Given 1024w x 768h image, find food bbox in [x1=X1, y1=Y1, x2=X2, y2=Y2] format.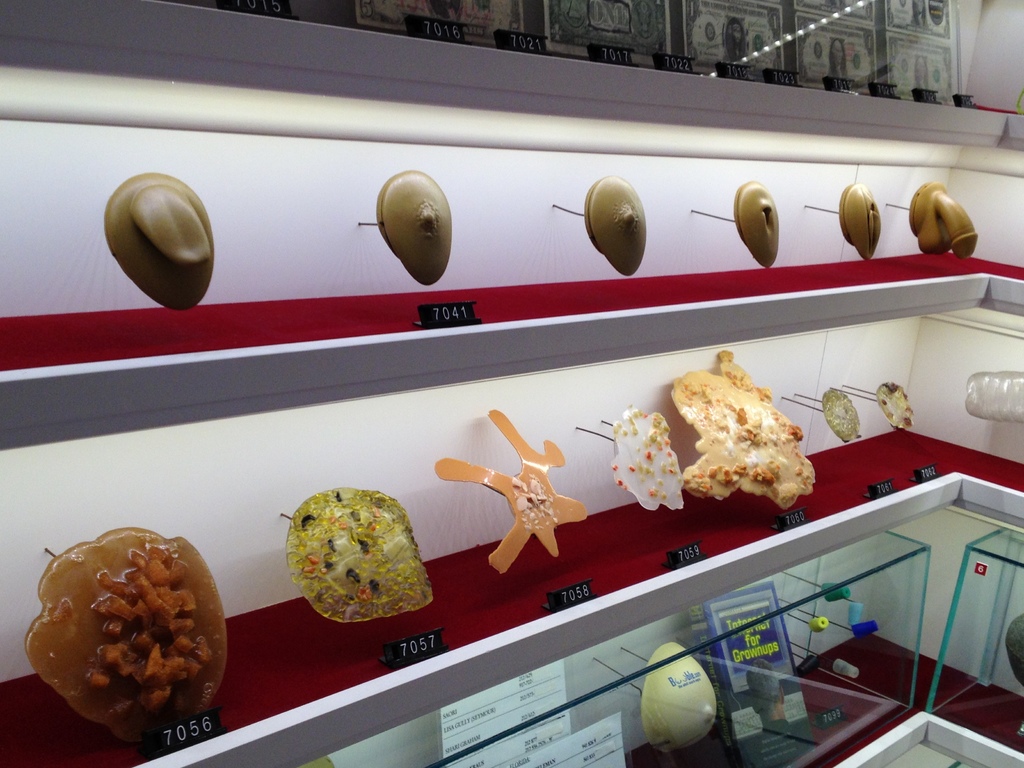
[x1=822, y1=384, x2=858, y2=442].
